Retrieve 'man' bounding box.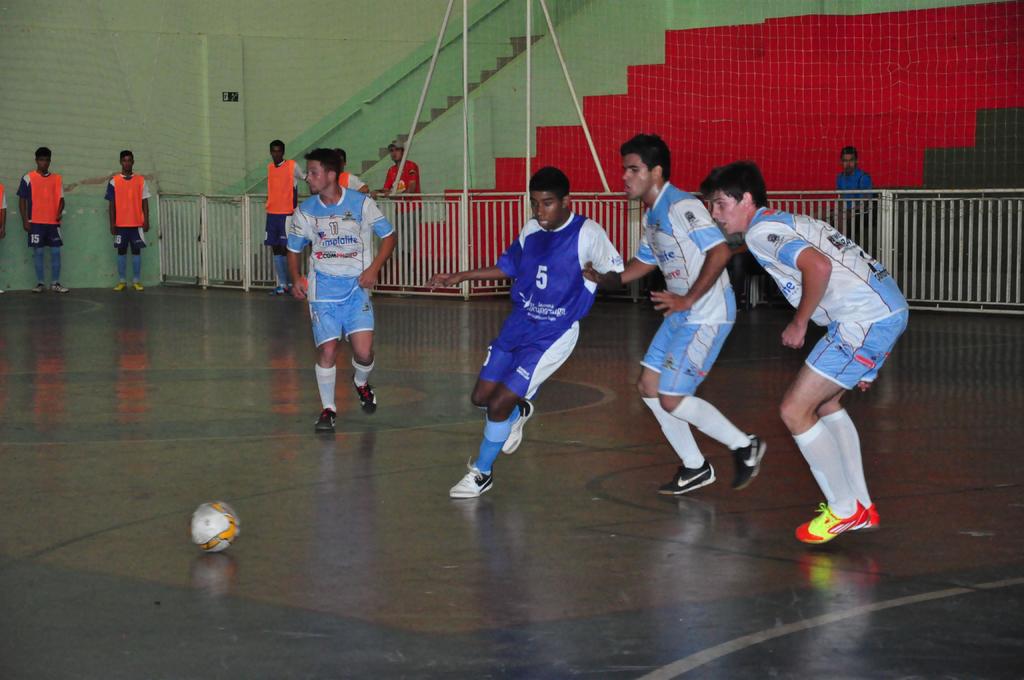
Bounding box: left=99, top=146, right=154, bottom=287.
